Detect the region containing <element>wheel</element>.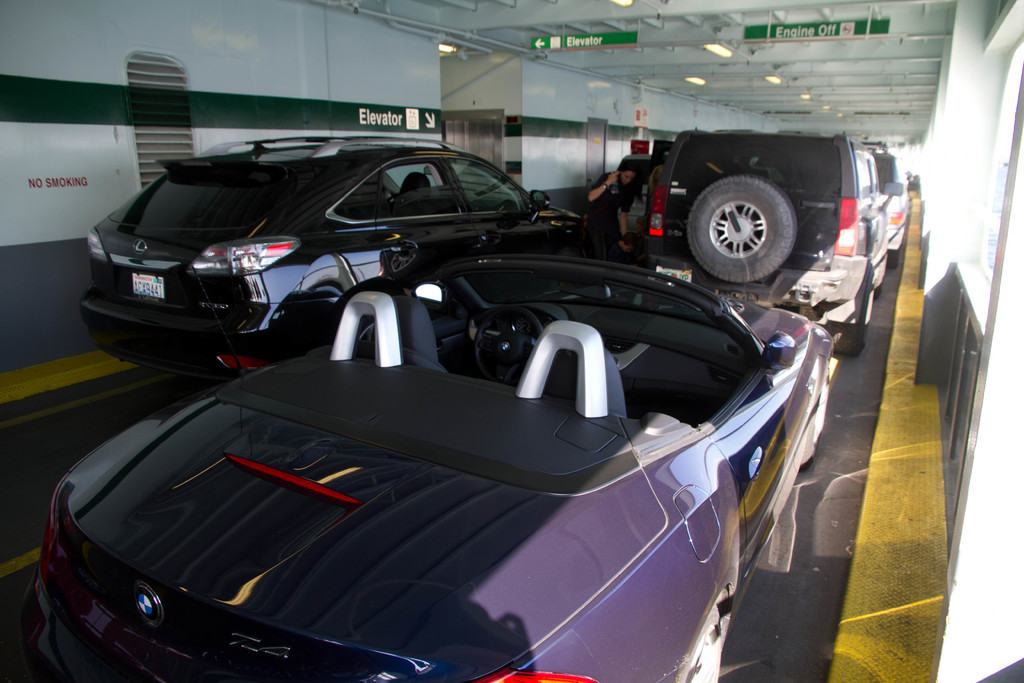
[384, 192, 403, 204].
